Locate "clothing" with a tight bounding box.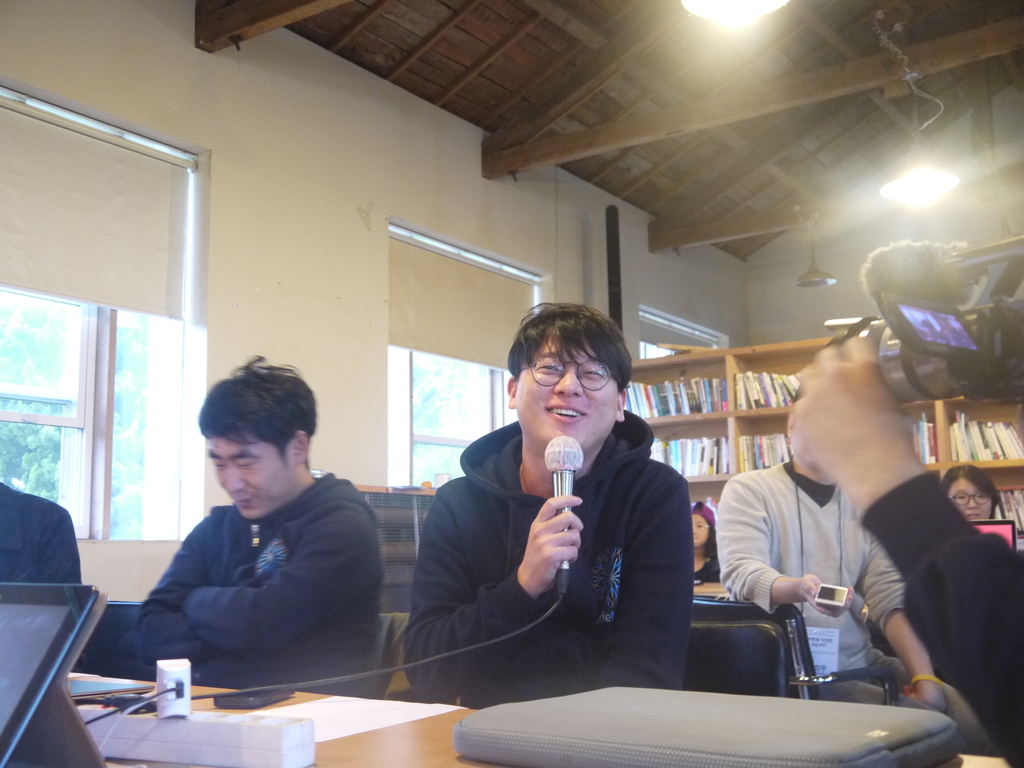
bbox(396, 410, 693, 709).
